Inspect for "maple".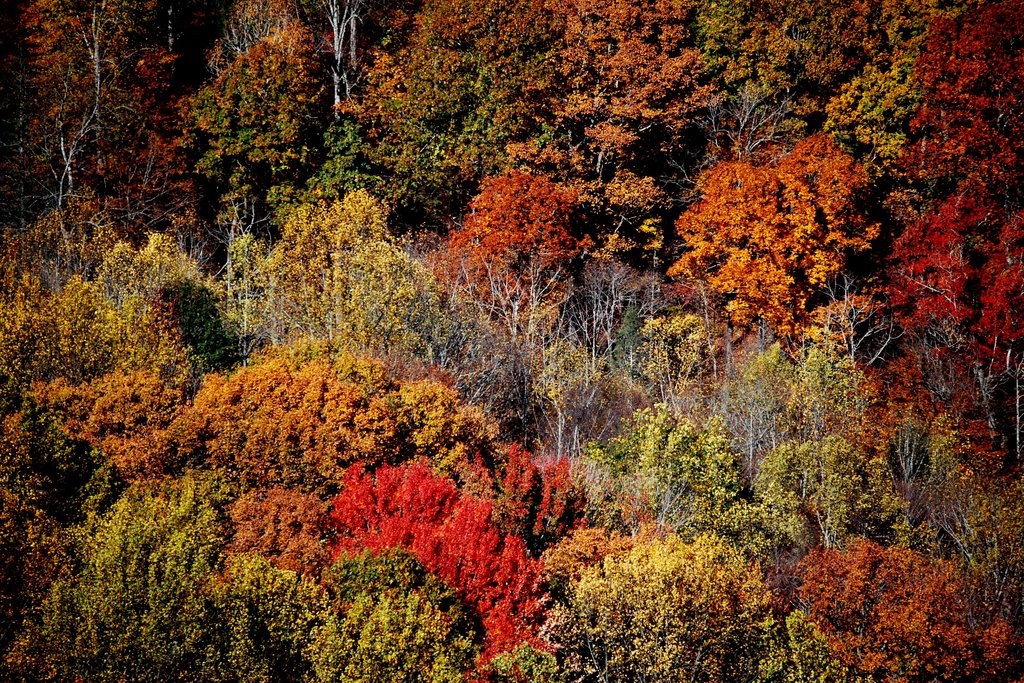
Inspection: box=[0, 188, 141, 304].
